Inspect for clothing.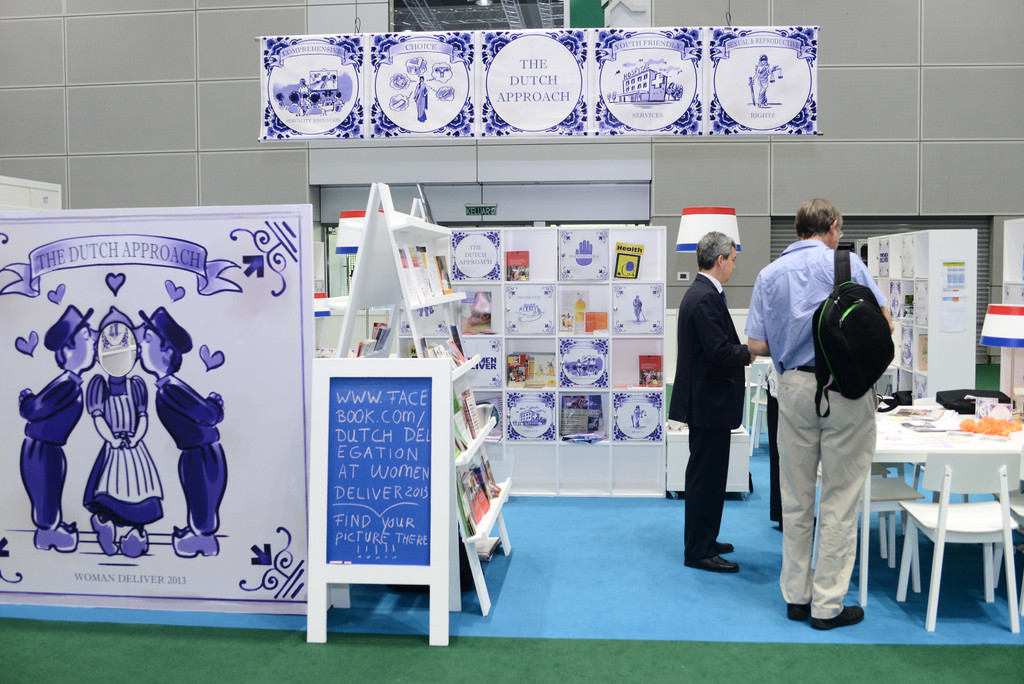
Inspection: l=145, t=358, r=246, b=538.
